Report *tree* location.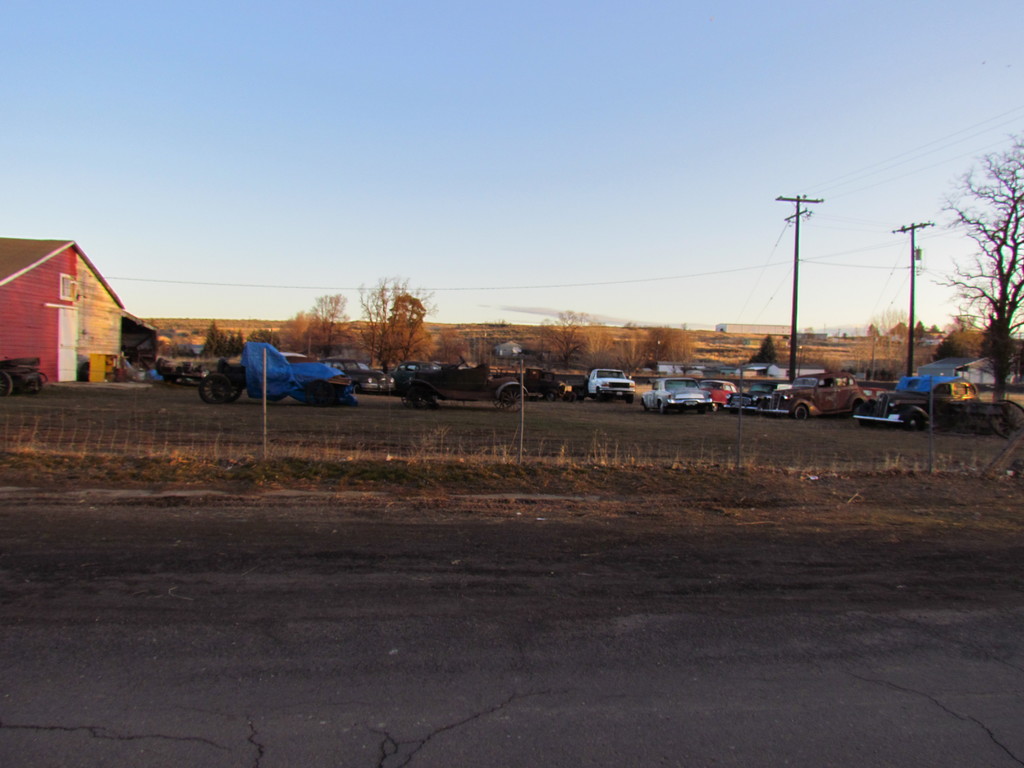
Report: {"x1": 308, "y1": 287, "x2": 355, "y2": 364}.
